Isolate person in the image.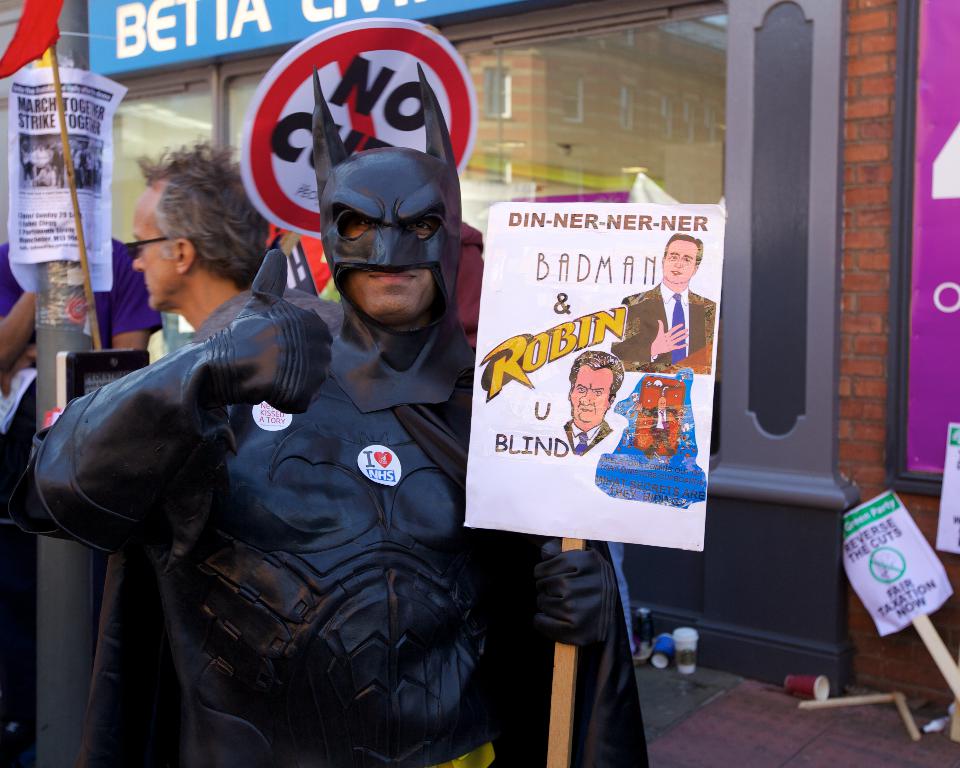
Isolated region: (614,234,716,372).
